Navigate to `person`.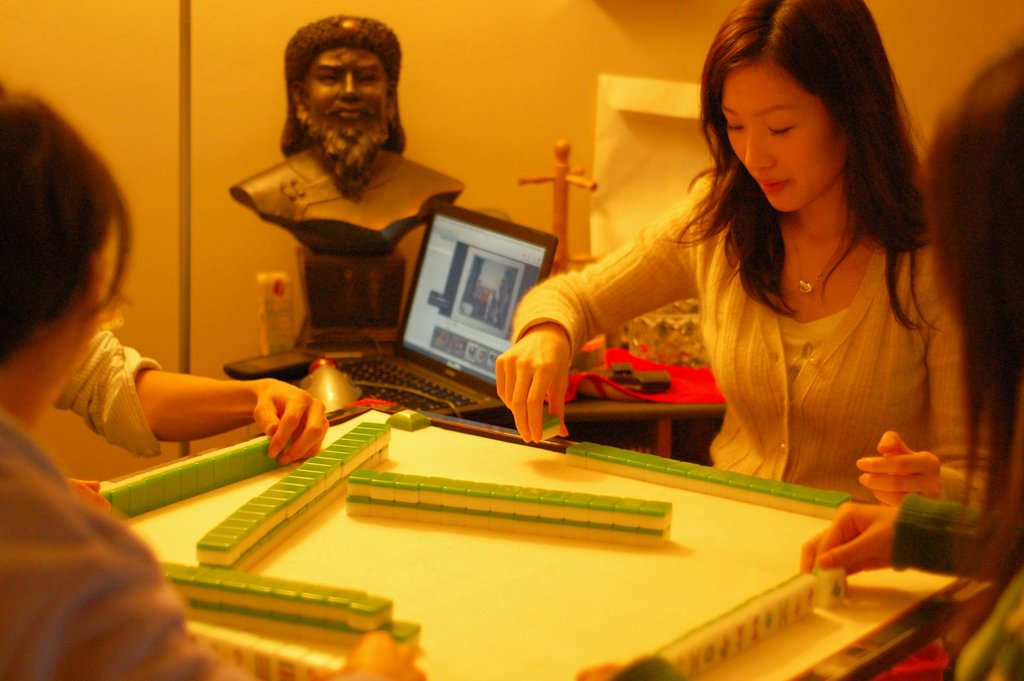
Navigation target: crop(565, 41, 1023, 680).
